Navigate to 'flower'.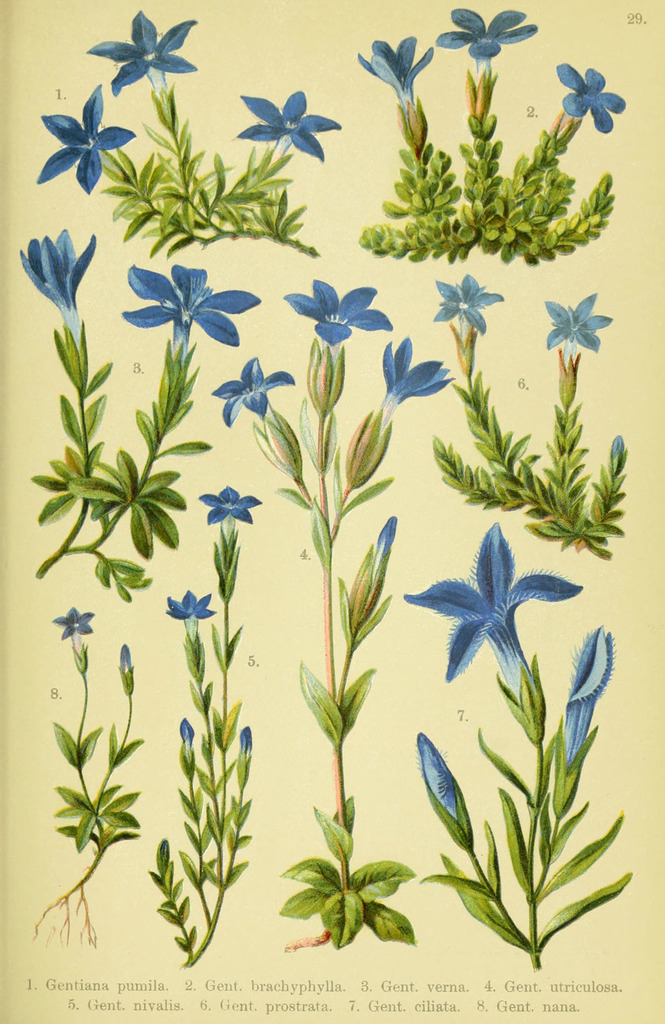
Navigation target: x1=20 y1=225 x2=99 y2=316.
